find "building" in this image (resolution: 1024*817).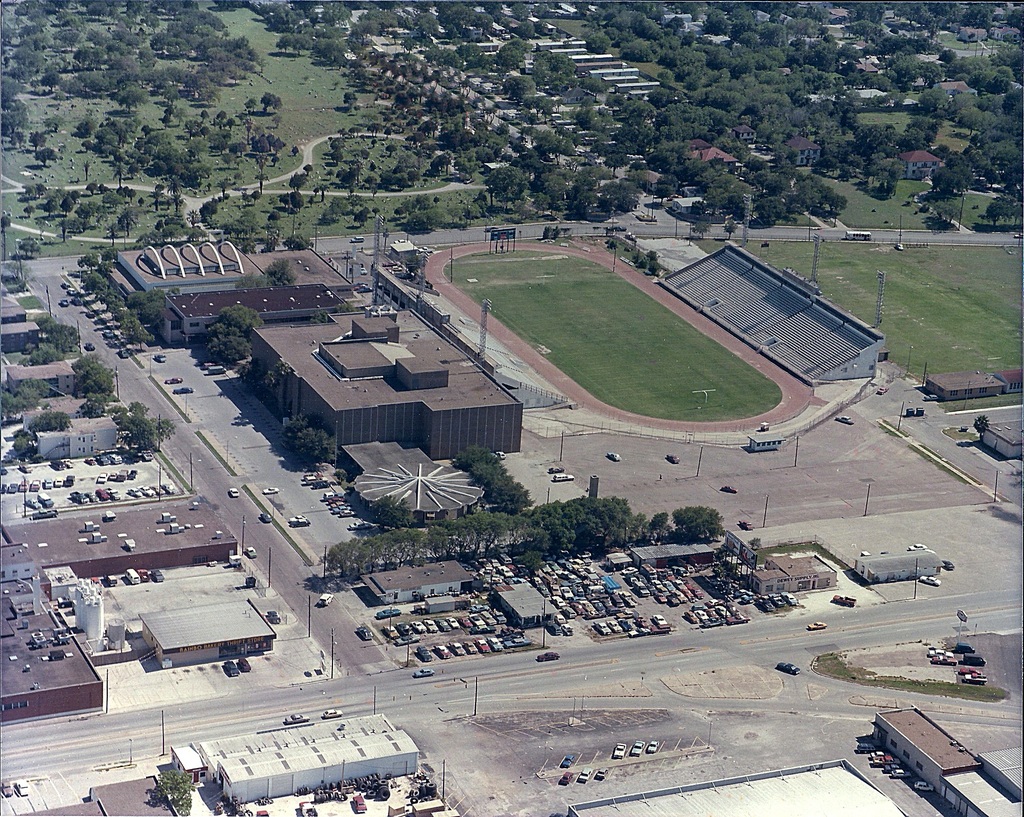
[0,320,41,350].
